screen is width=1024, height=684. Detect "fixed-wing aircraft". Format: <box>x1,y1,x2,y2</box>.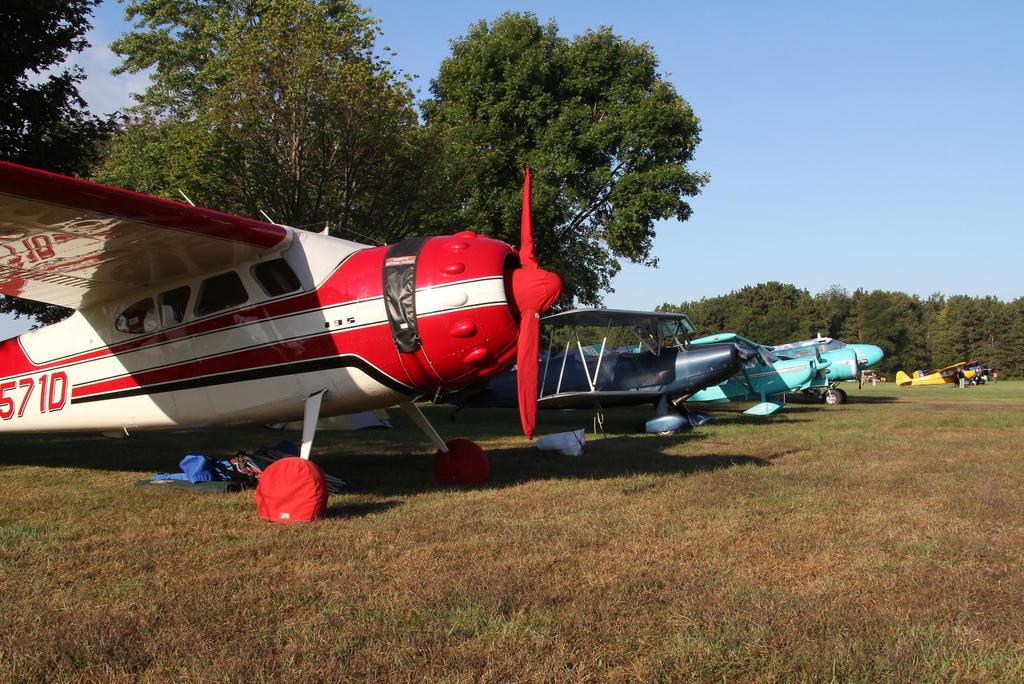
<box>771,329,877,409</box>.
